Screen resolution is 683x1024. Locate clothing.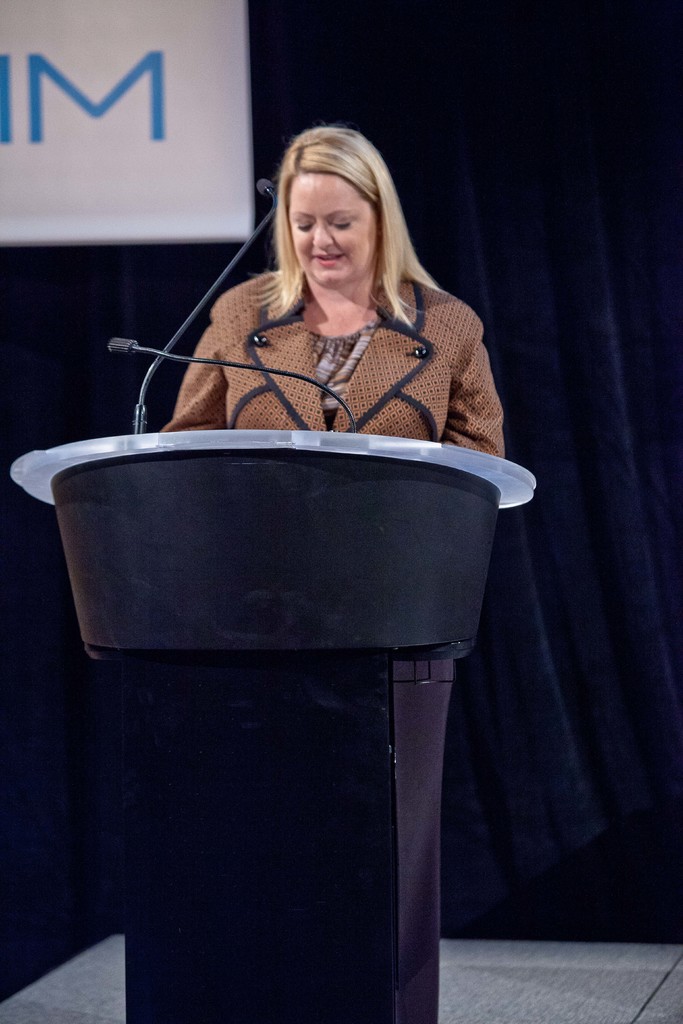
[x1=158, y1=250, x2=508, y2=456].
